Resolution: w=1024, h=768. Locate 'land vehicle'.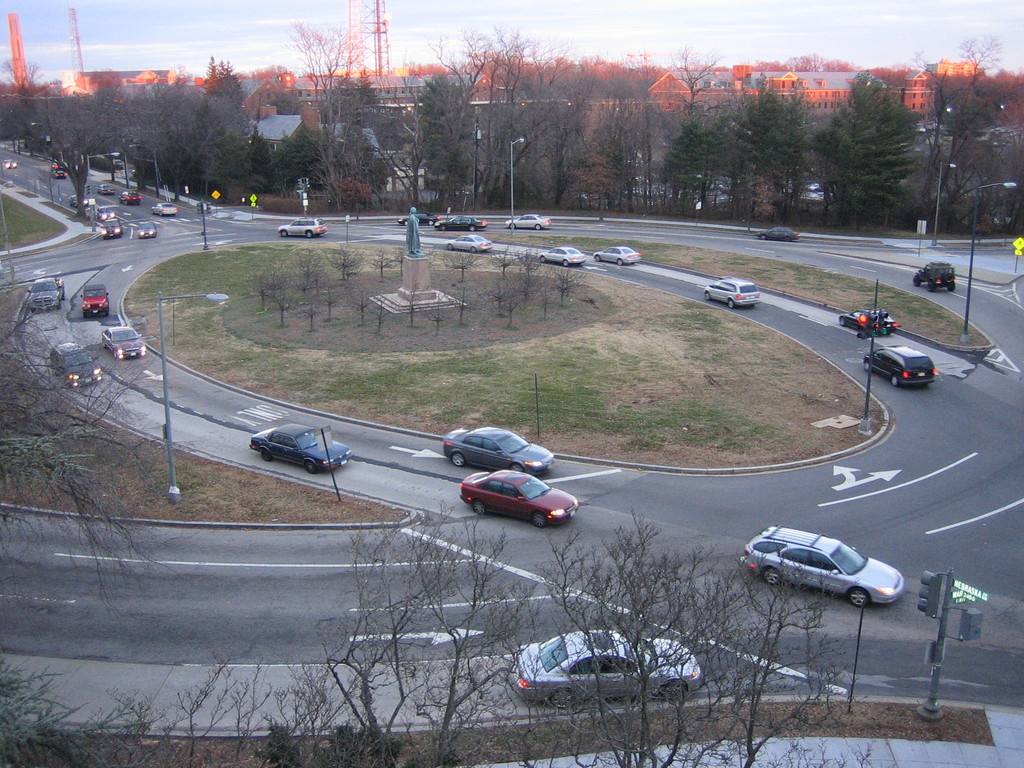
select_region(449, 230, 491, 257).
